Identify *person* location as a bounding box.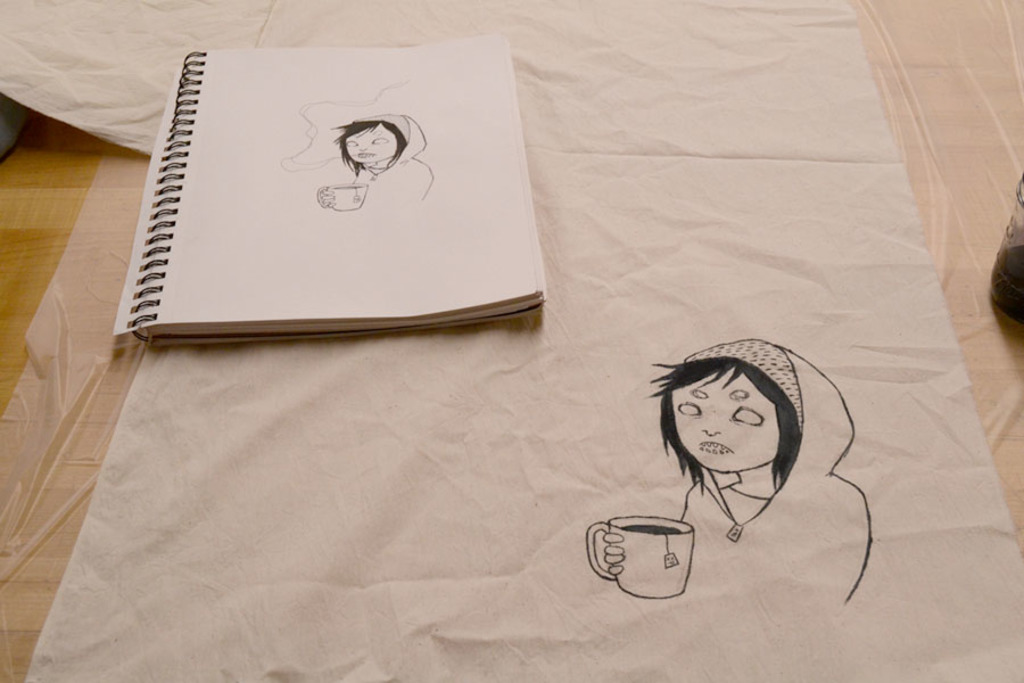
bbox=(317, 113, 435, 216).
